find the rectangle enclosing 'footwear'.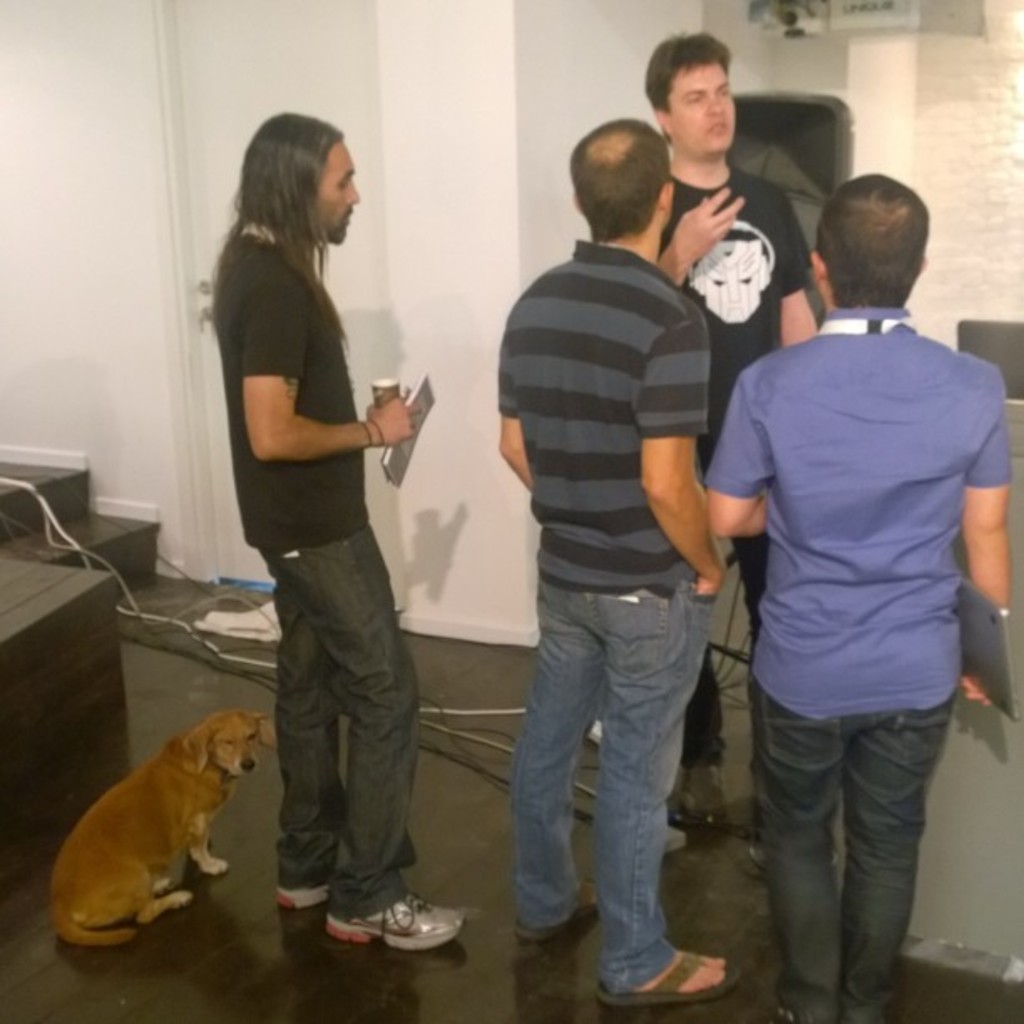
320, 890, 463, 954.
